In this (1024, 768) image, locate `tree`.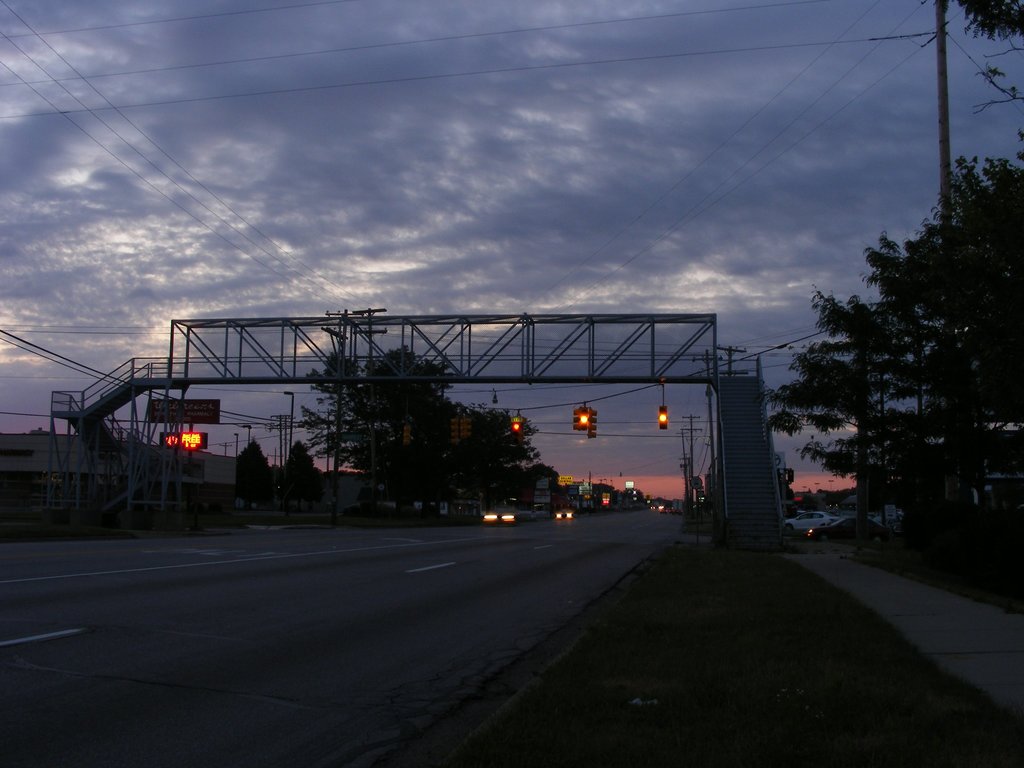
Bounding box: (230, 435, 271, 515).
